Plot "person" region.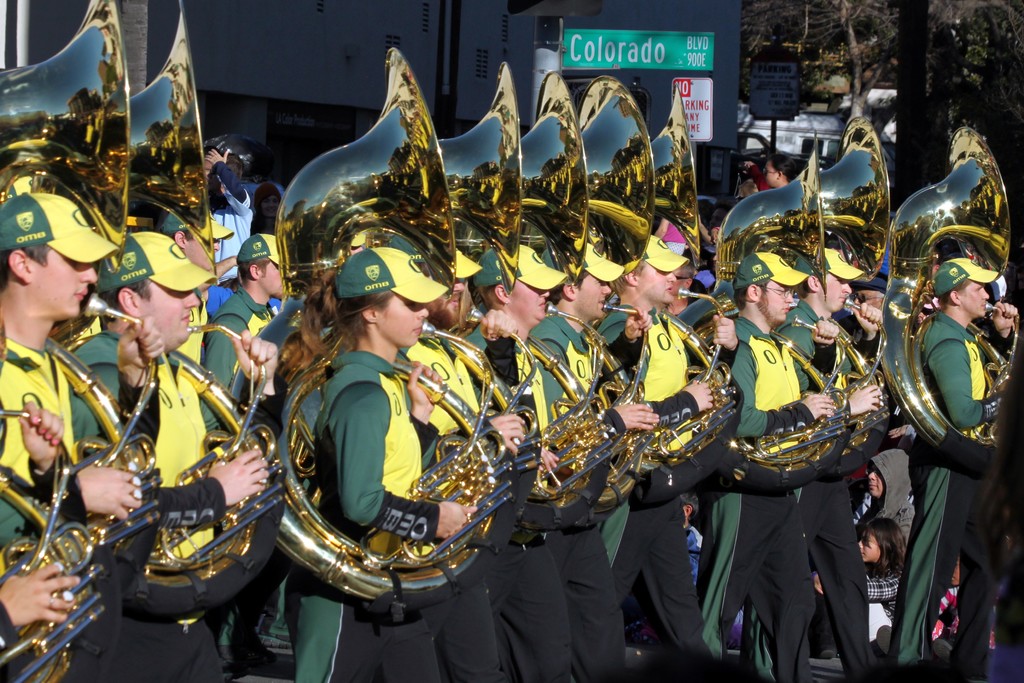
Plotted at [278, 222, 499, 641].
